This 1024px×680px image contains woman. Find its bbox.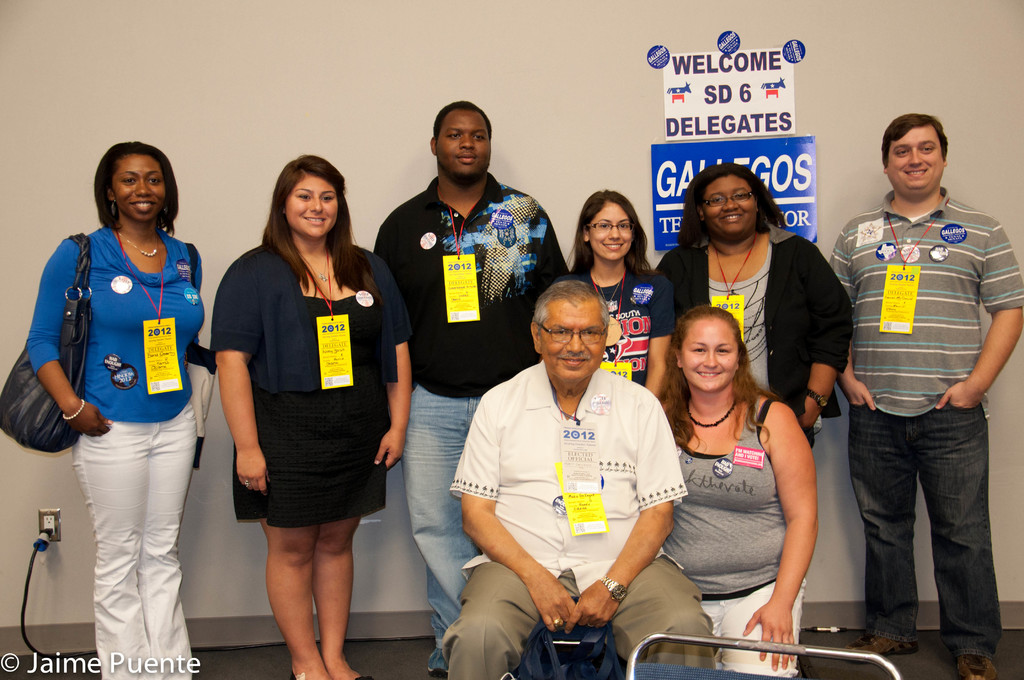
{"left": 205, "top": 162, "right": 399, "bottom": 646}.
